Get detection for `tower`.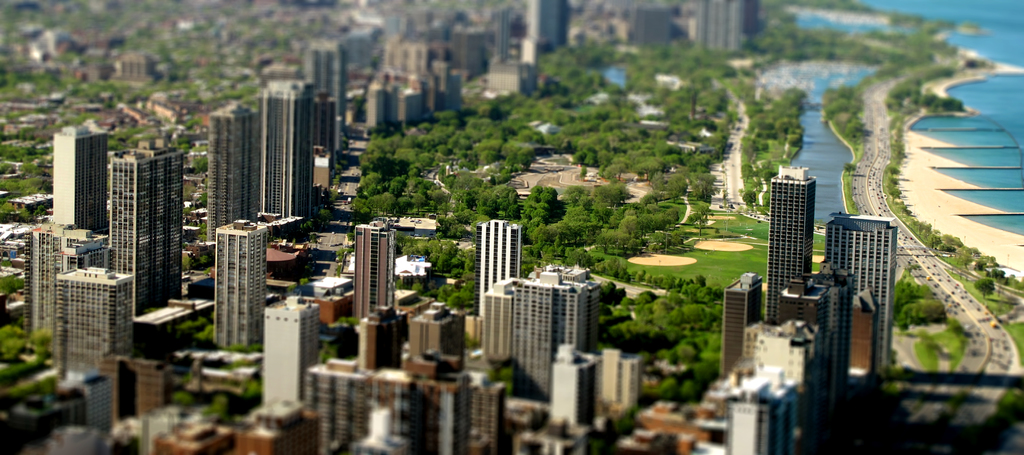
Detection: (291, 363, 421, 454).
